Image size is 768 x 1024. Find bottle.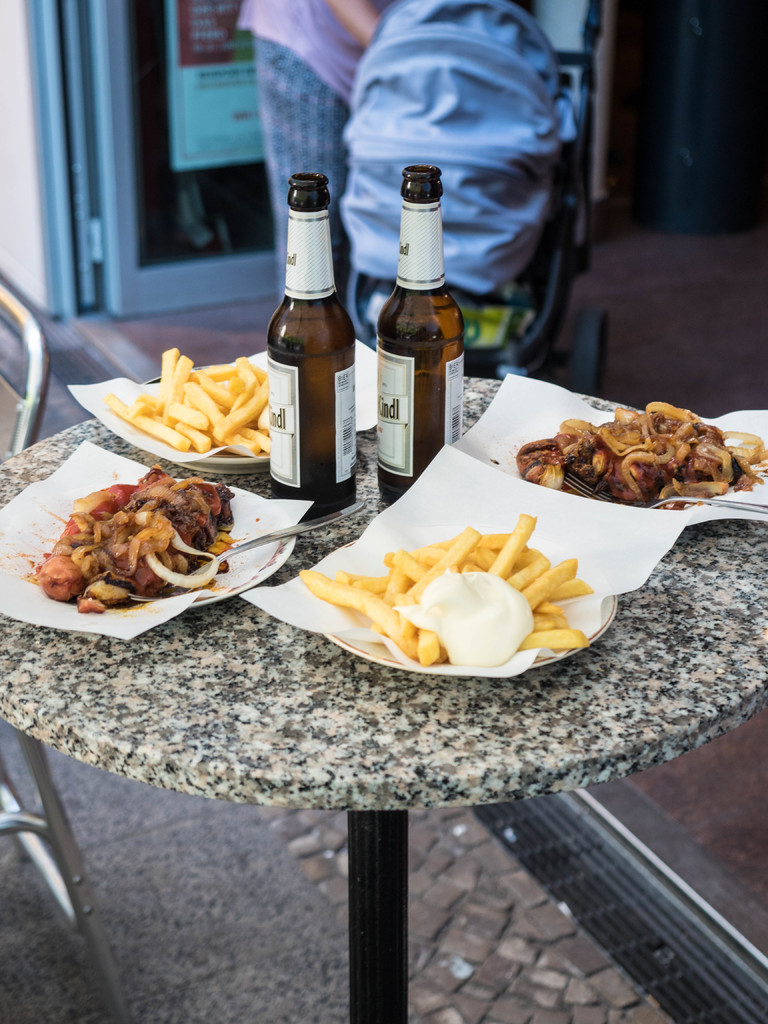
257/170/360/509.
